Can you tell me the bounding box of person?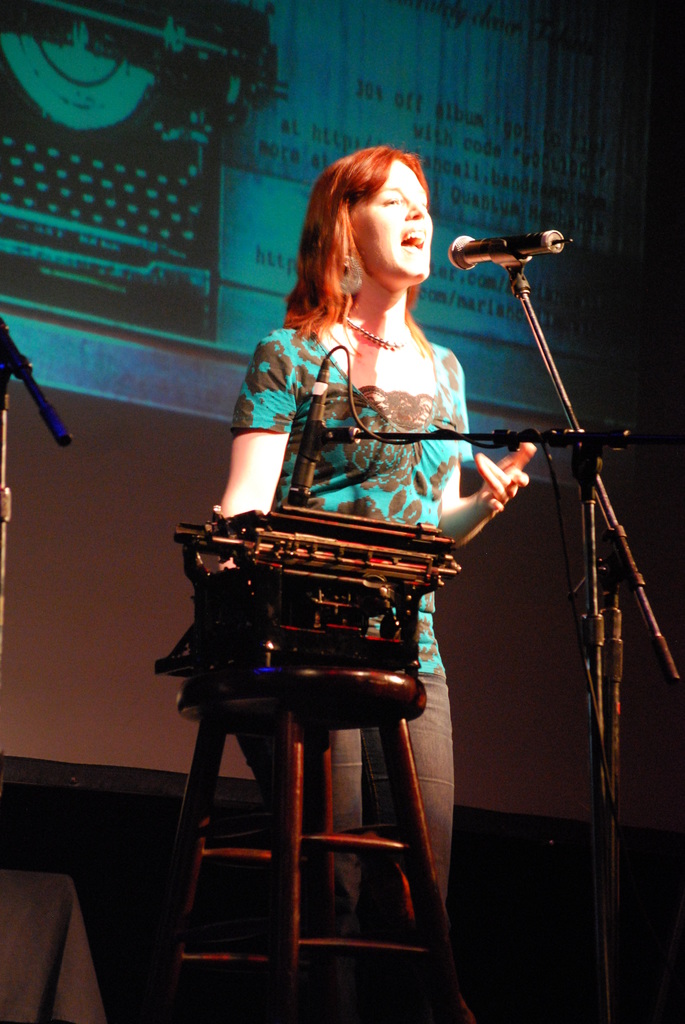
{"left": 168, "top": 147, "right": 535, "bottom": 886}.
